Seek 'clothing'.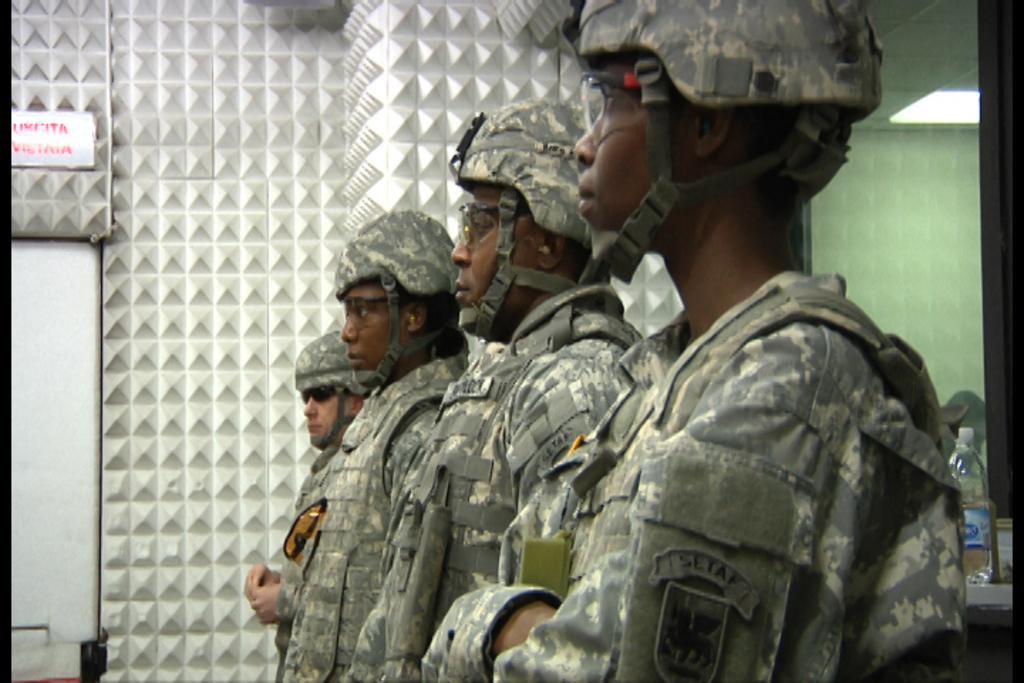
341:277:663:682.
